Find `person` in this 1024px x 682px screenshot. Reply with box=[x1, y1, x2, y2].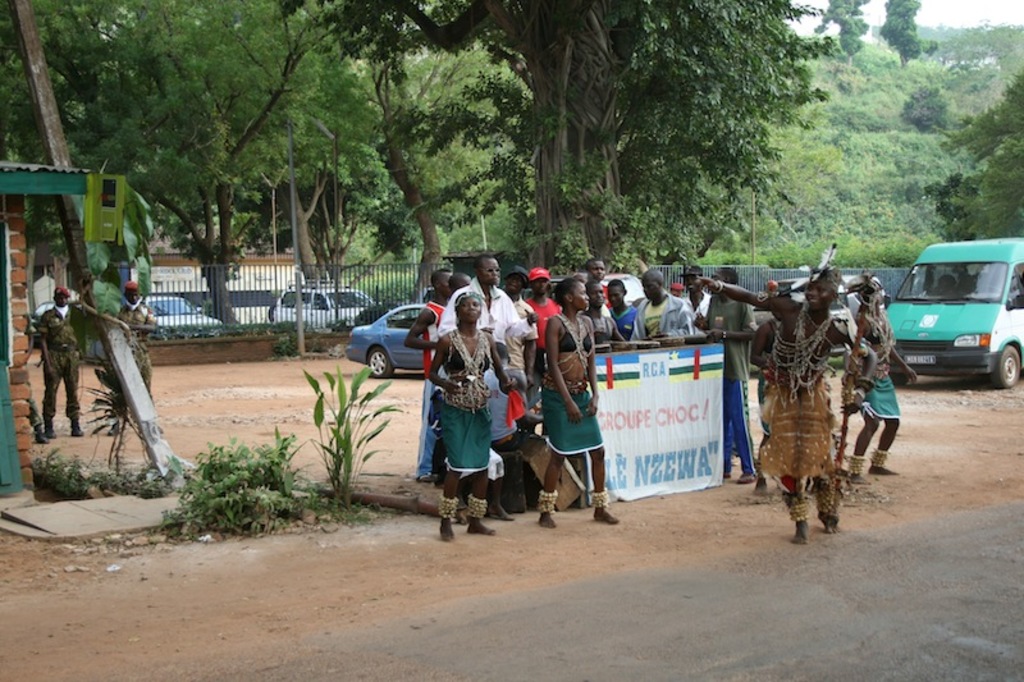
box=[751, 283, 797, 493].
